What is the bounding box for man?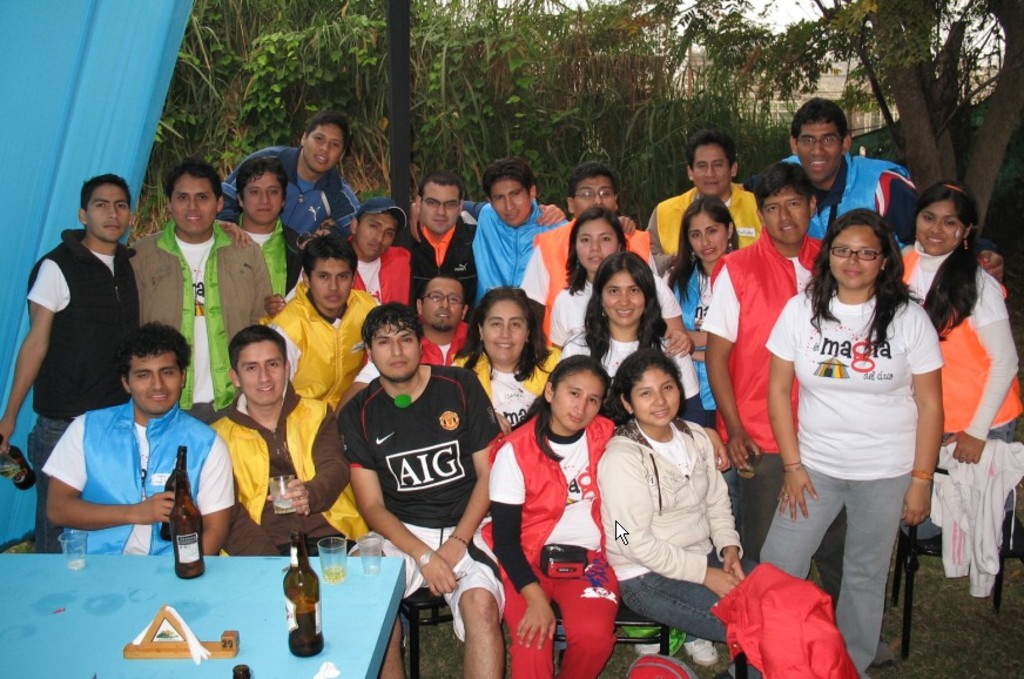
select_region(702, 162, 844, 613).
